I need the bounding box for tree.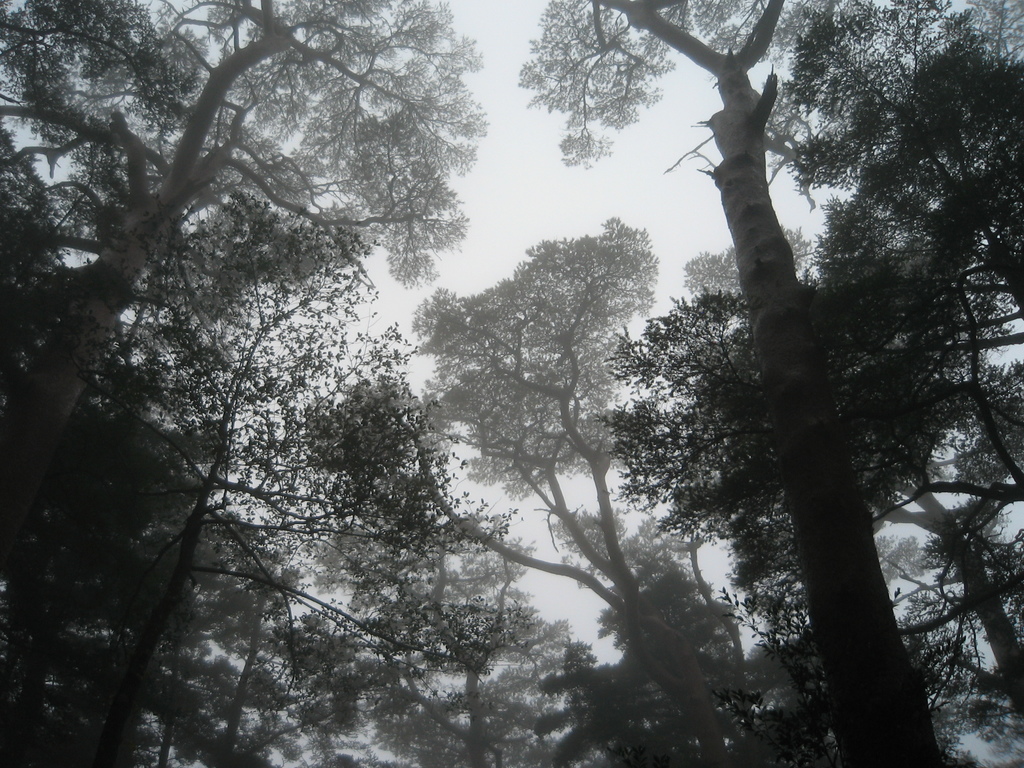
Here it is: crop(413, 565, 596, 767).
